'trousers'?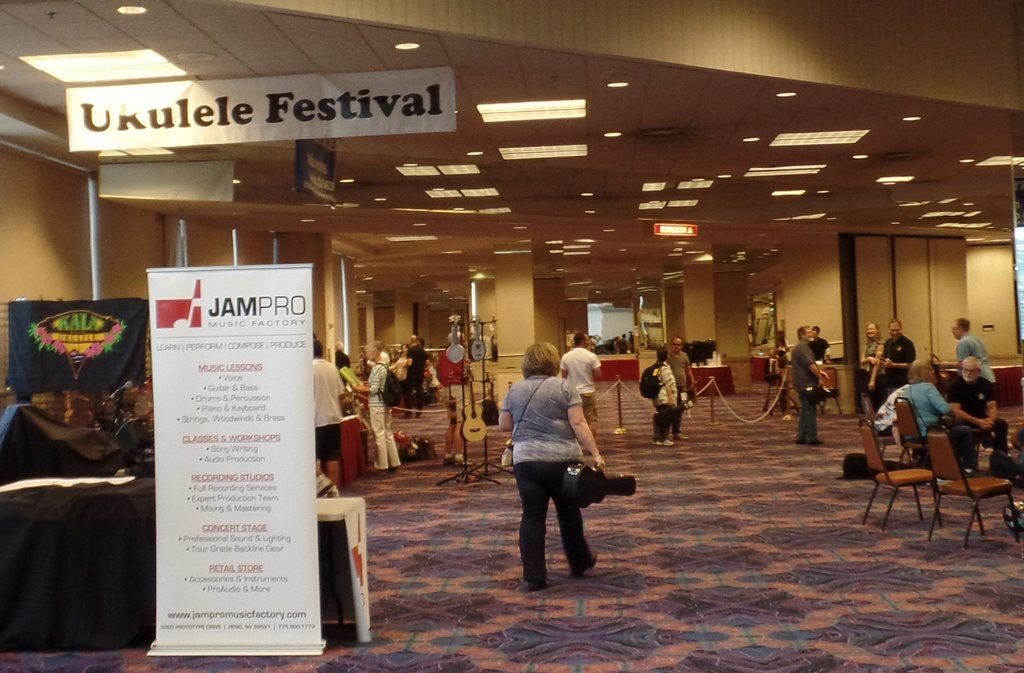
[580, 391, 595, 437]
